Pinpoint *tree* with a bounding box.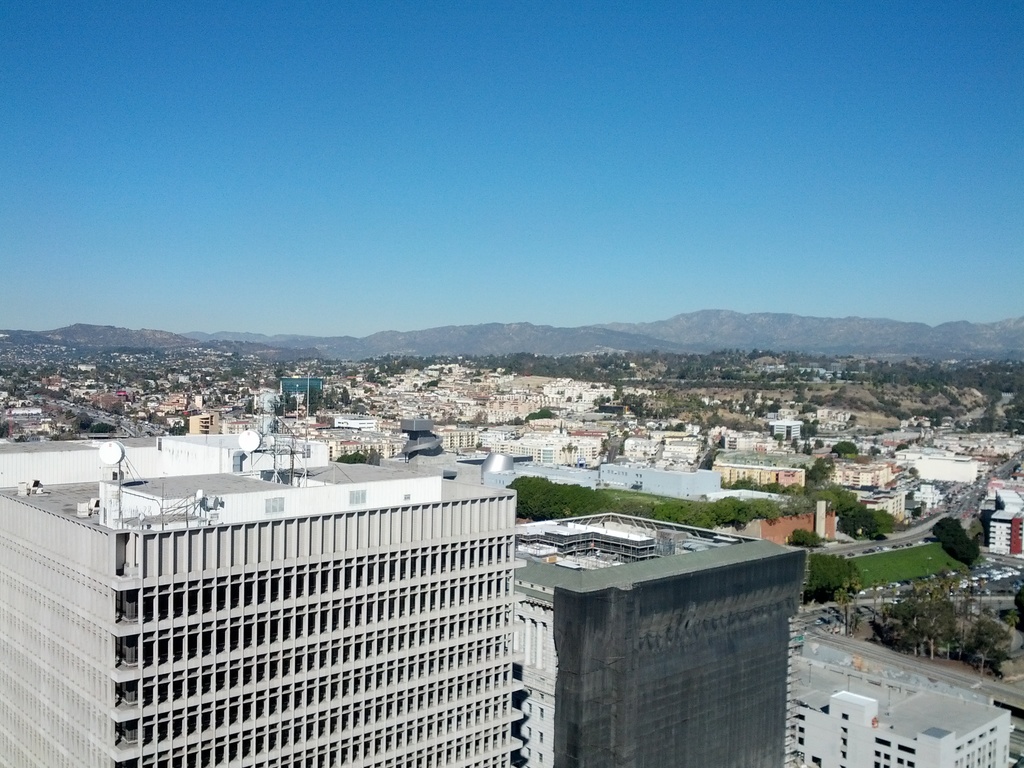
rect(794, 452, 837, 484).
